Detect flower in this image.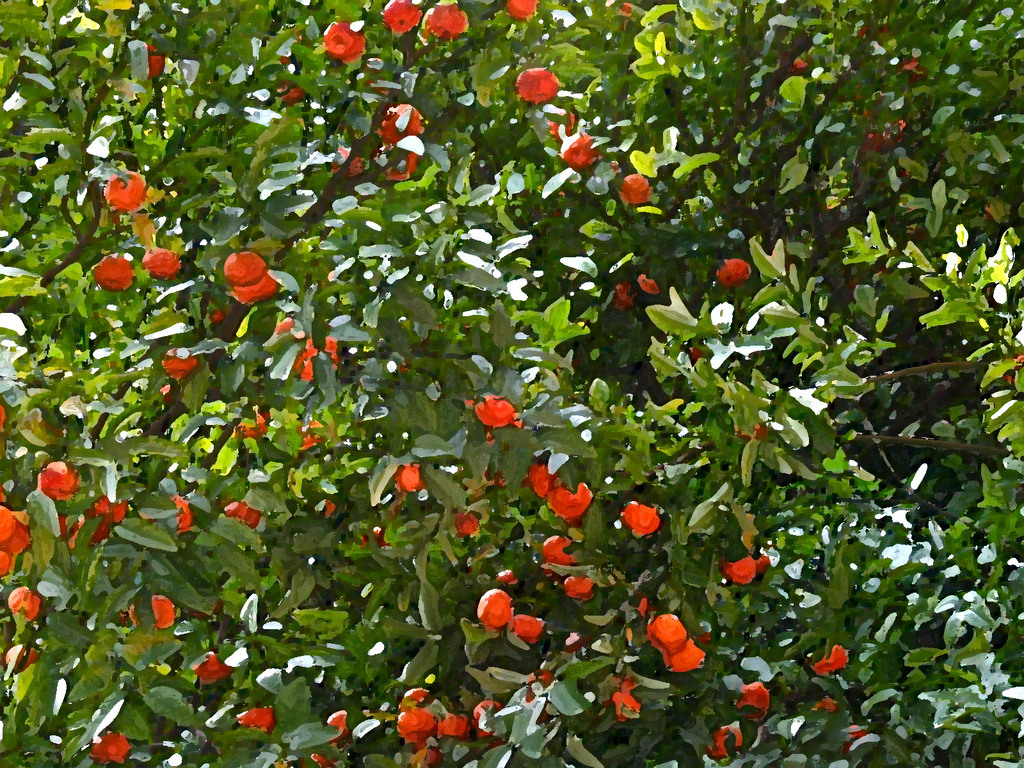
Detection: left=563, top=633, right=578, bottom=648.
